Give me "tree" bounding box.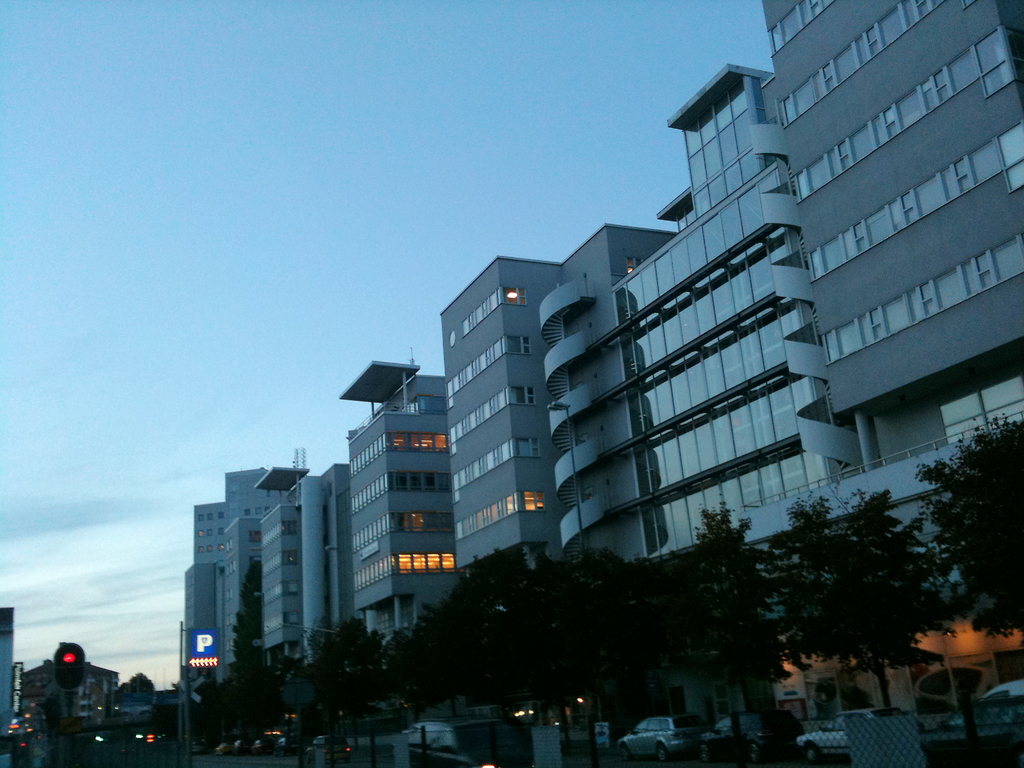
{"left": 381, "top": 534, "right": 608, "bottom": 767}.
